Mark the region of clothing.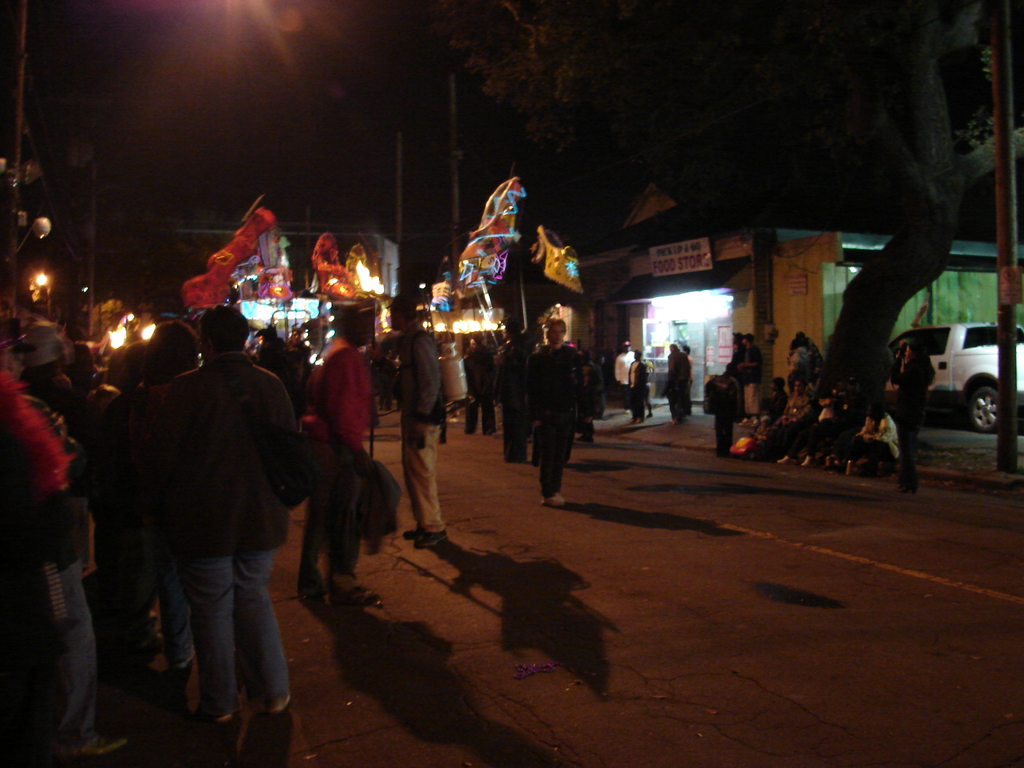
Region: detection(118, 297, 305, 728).
